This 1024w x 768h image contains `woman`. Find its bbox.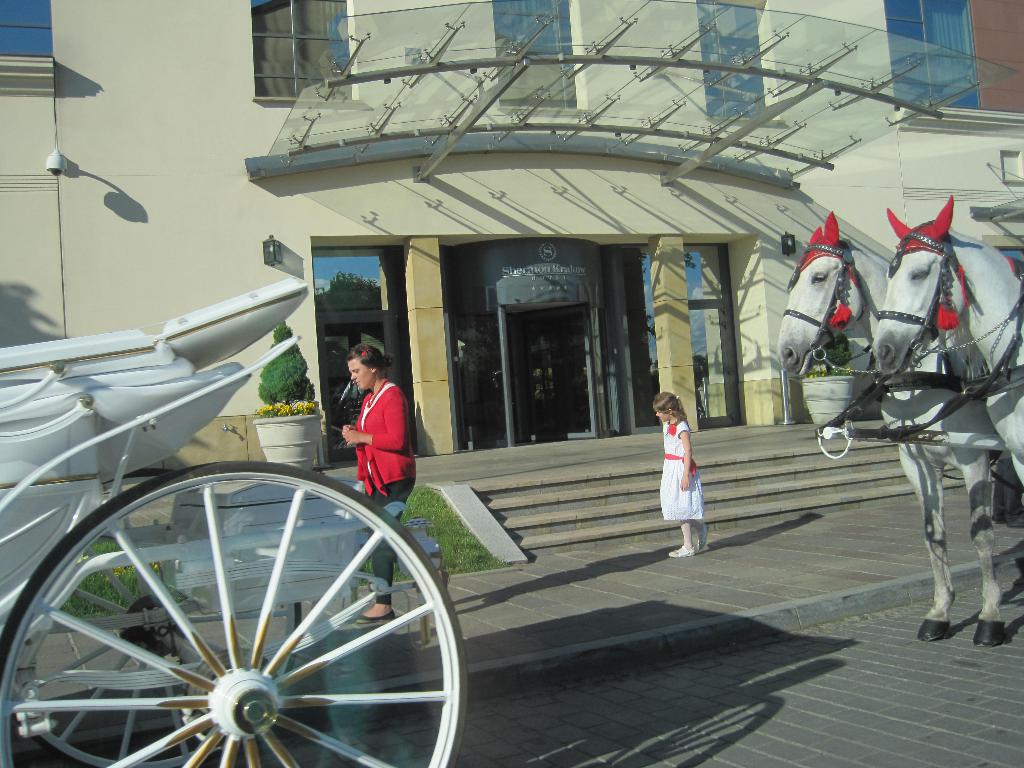
337,339,419,618.
